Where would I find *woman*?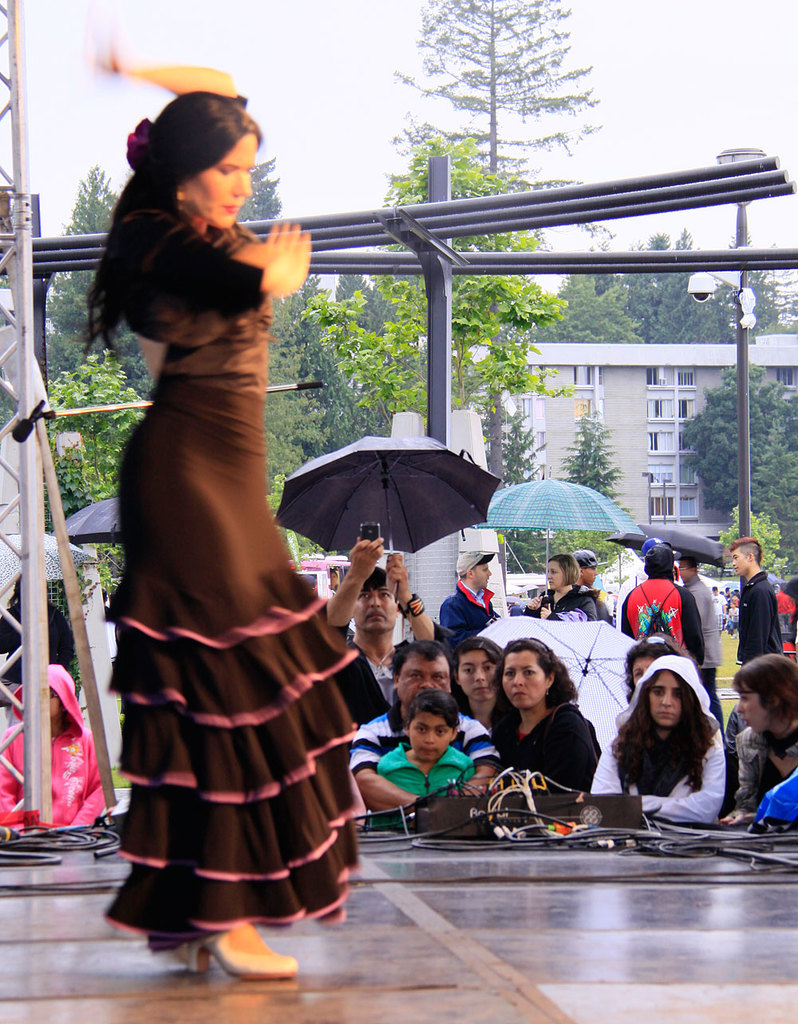
At [x1=488, y1=638, x2=602, y2=798].
